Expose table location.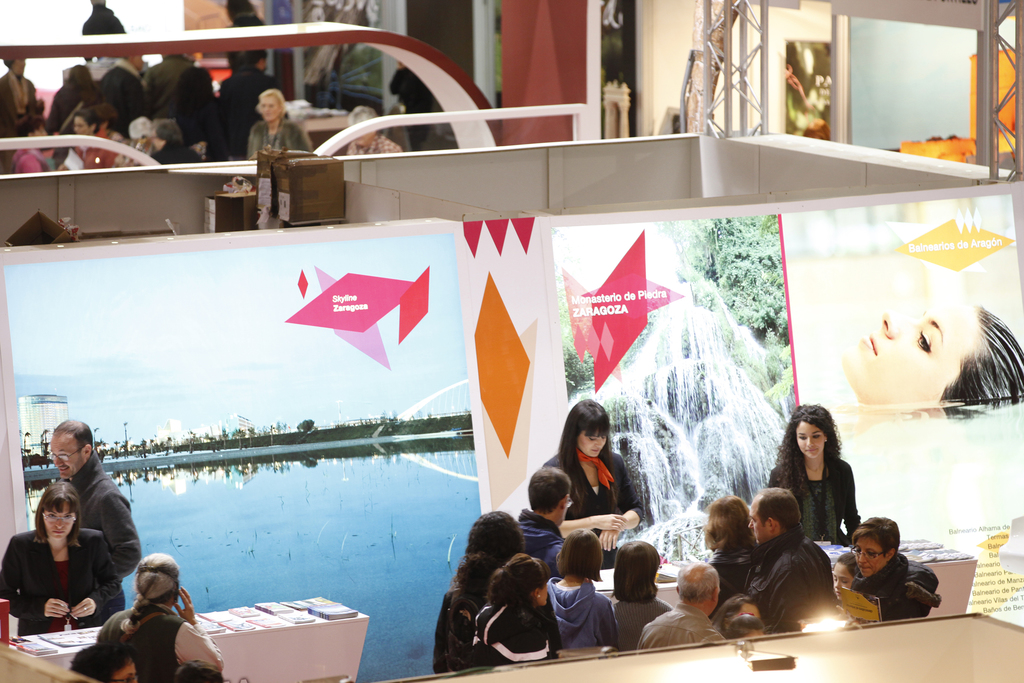
Exposed at bbox(370, 606, 1023, 682).
